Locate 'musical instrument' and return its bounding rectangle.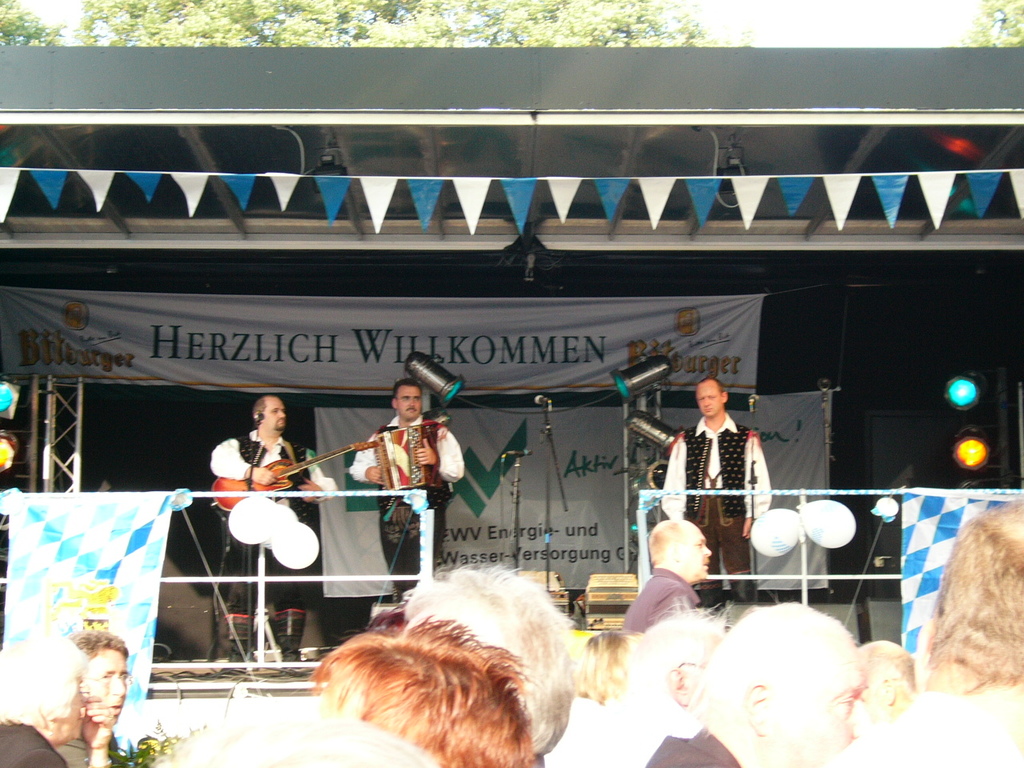
206 436 385 518.
